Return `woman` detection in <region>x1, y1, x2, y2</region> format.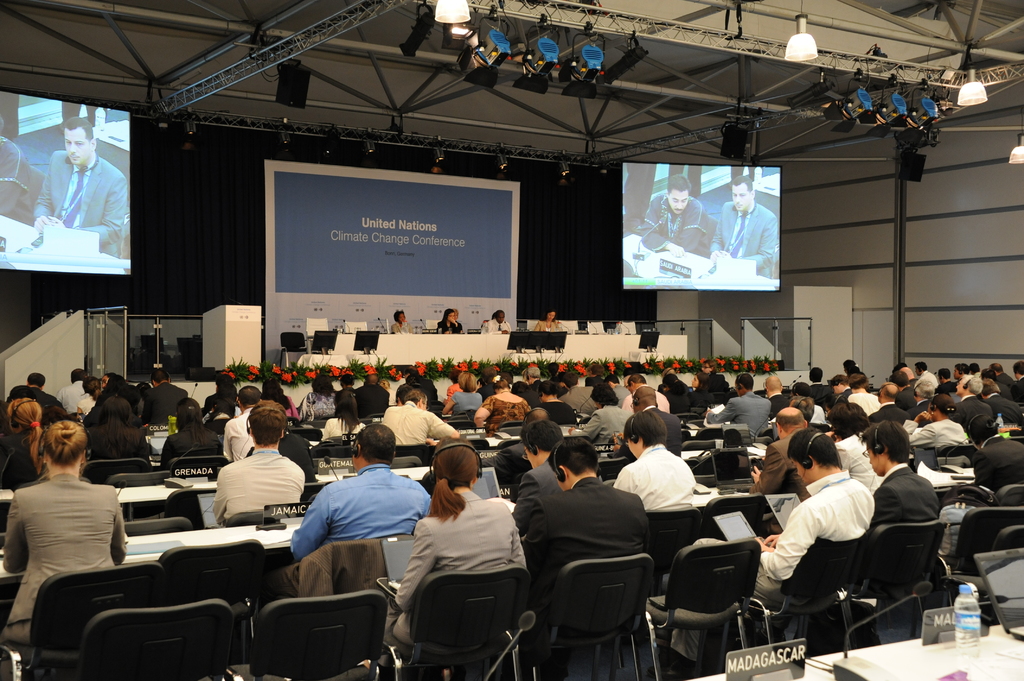
<region>302, 376, 337, 420</region>.
